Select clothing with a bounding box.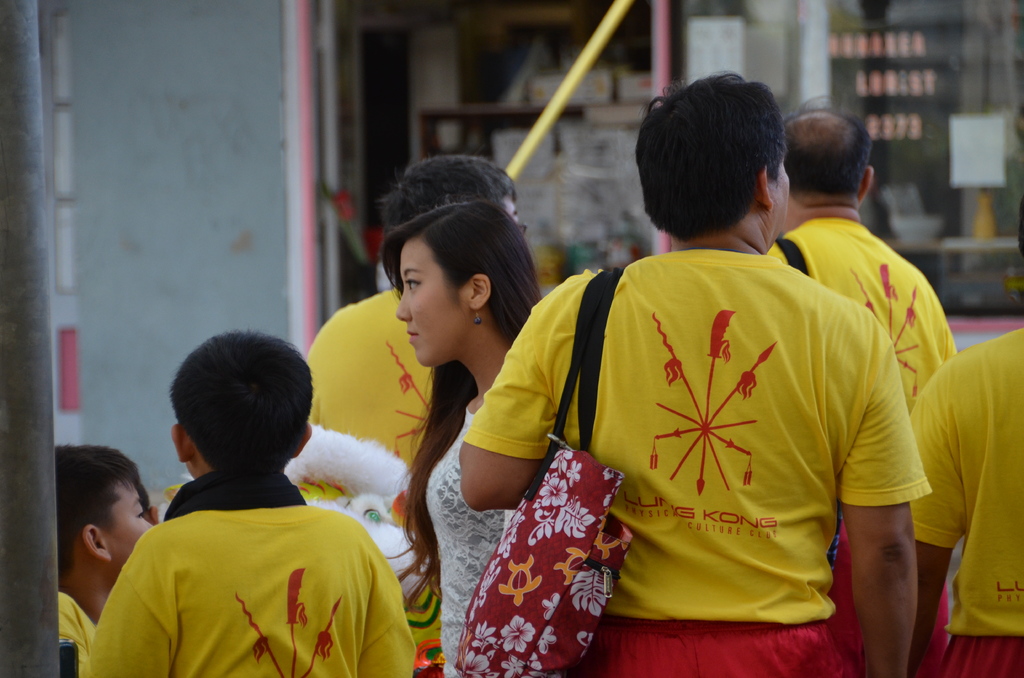
(303,287,442,651).
